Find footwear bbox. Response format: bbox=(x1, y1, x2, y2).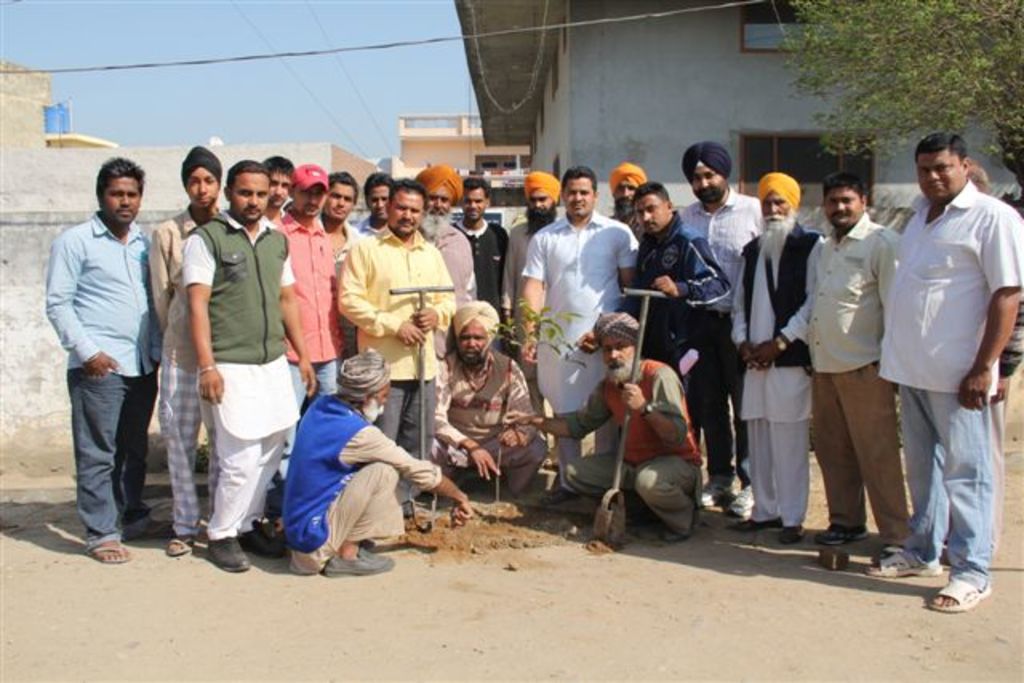
bbox=(779, 526, 803, 547).
